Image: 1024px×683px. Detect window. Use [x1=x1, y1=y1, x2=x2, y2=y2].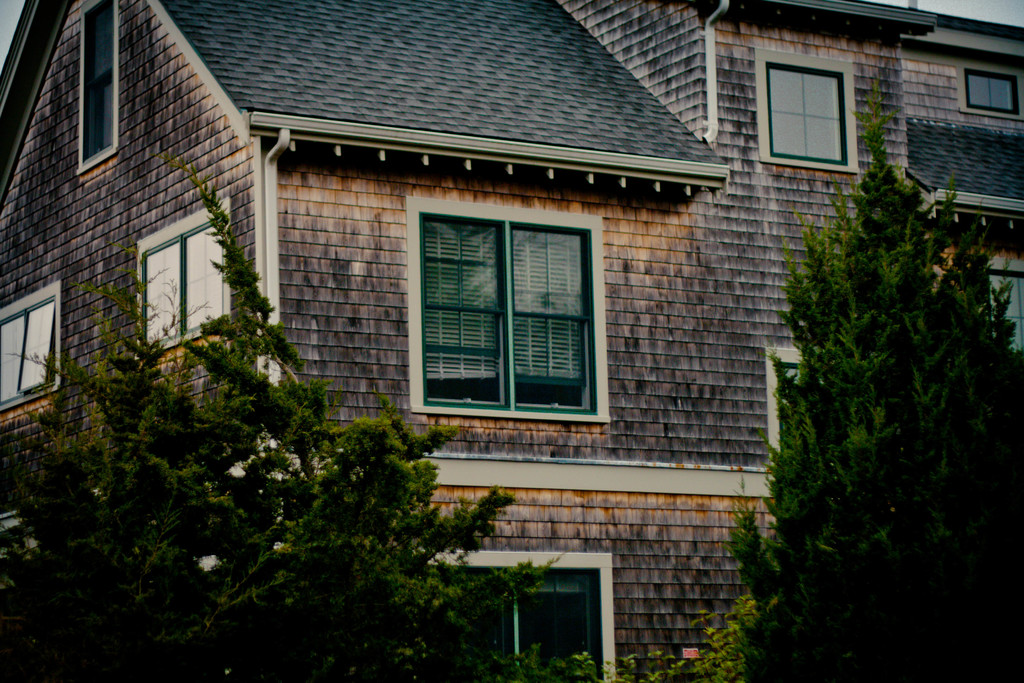
[x1=990, y1=255, x2=1023, y2=352].
